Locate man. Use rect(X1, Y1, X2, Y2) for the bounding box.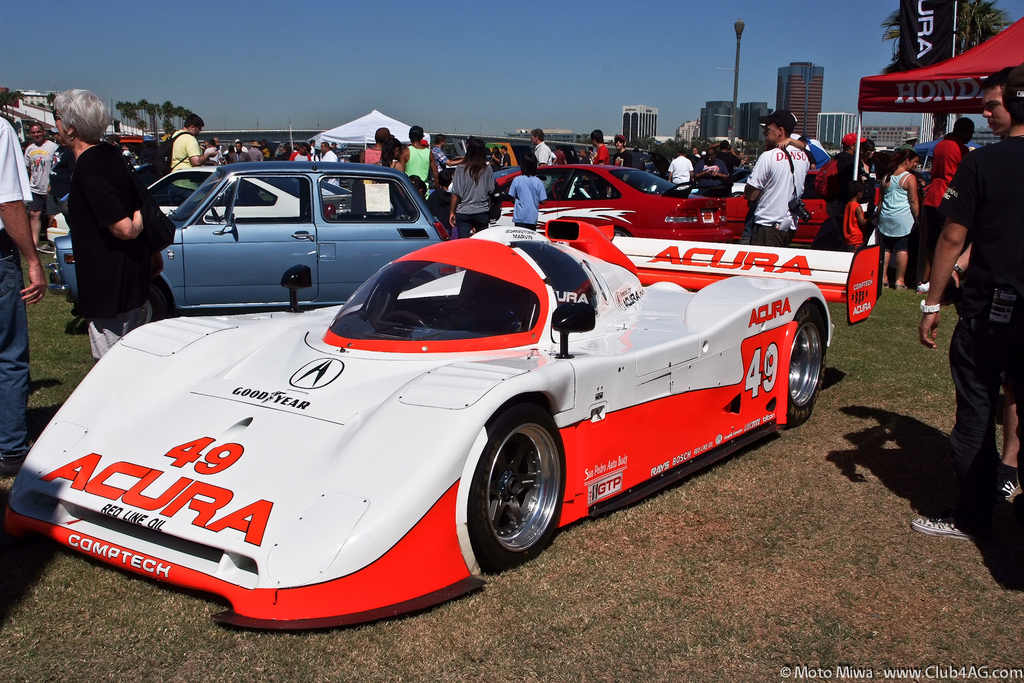
rect(689, 145, 701, 159).
